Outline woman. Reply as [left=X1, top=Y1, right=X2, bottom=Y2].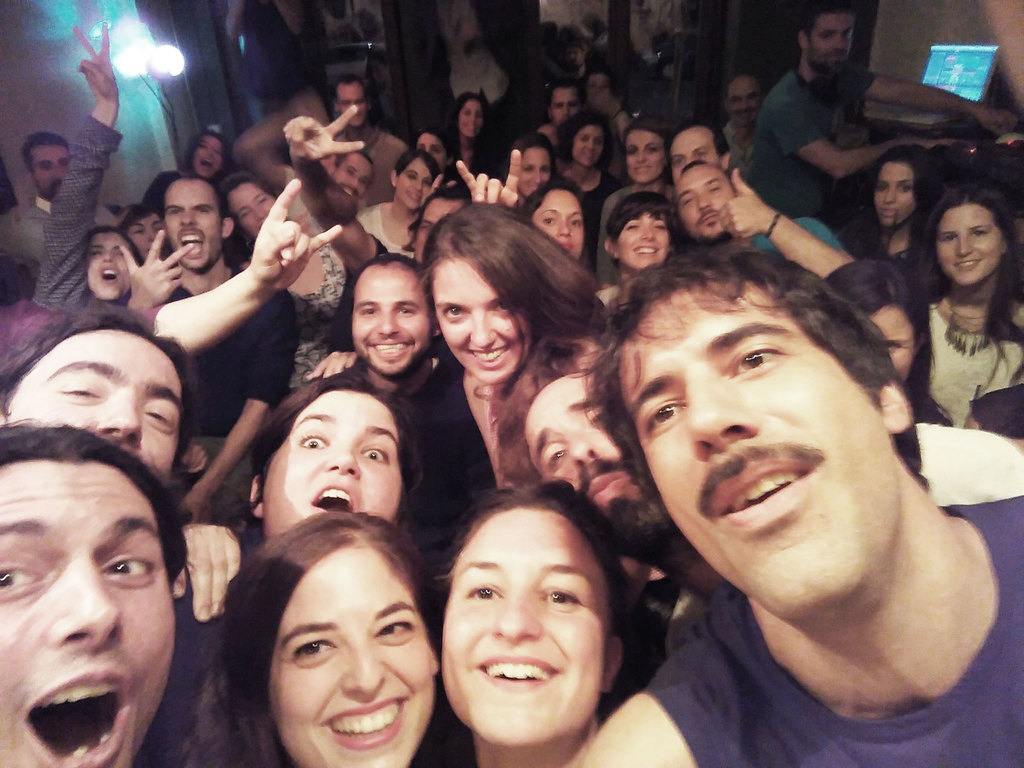
[left=167, top=120, right=232, bottom=212].
